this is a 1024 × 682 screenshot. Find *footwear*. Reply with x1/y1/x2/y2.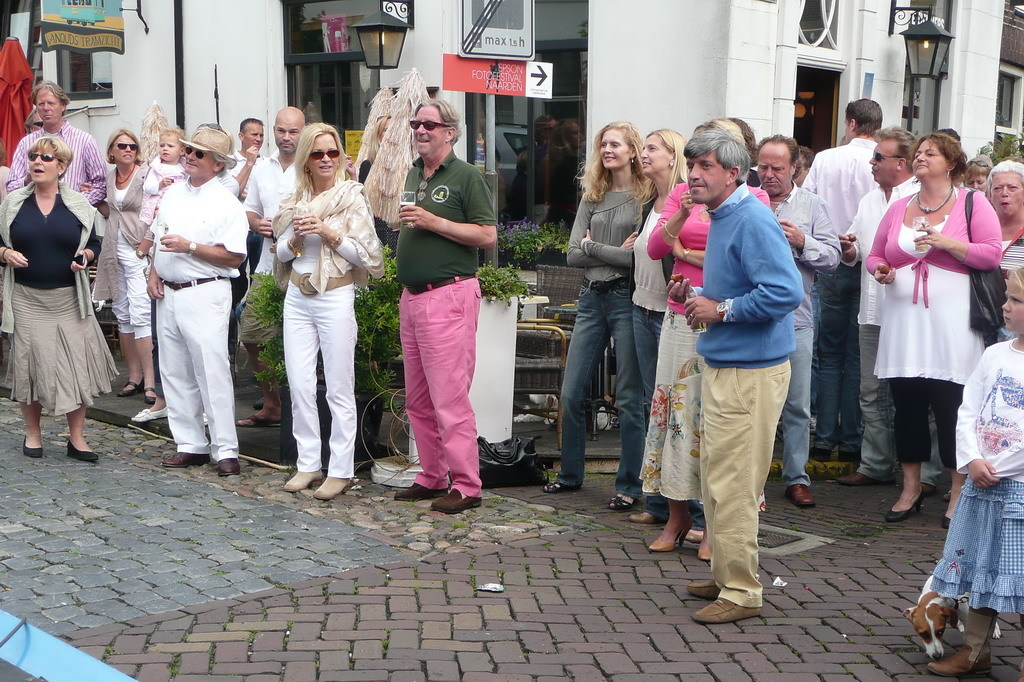
163/452/210/469.
